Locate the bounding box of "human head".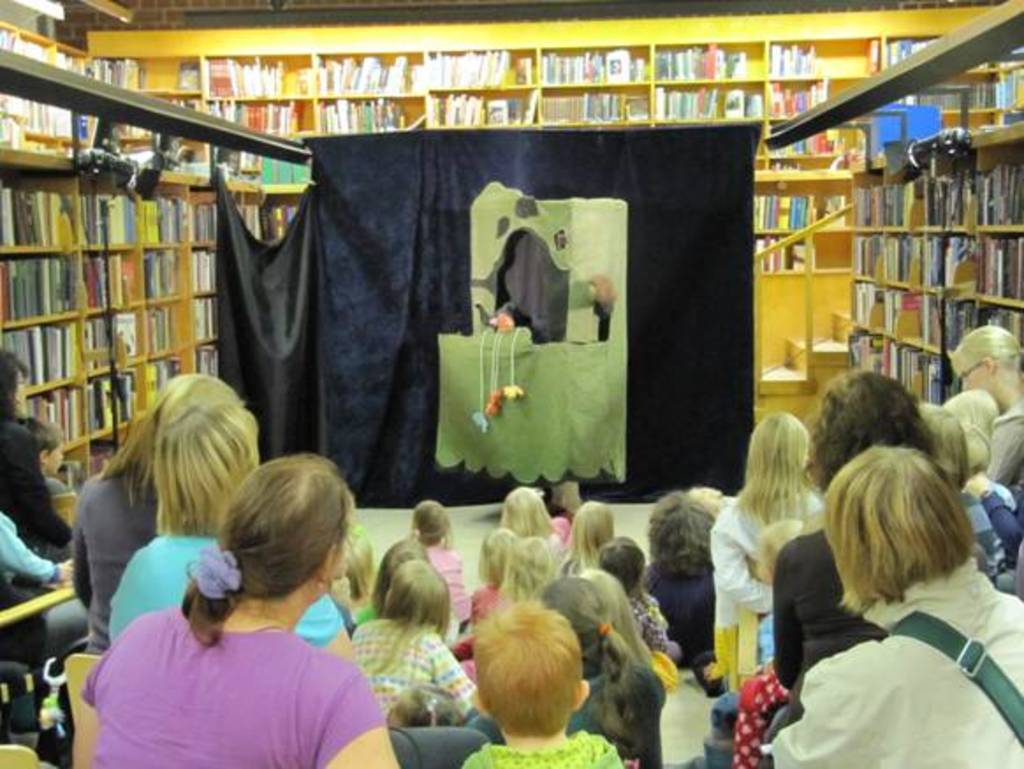
Bounding box: 746,412,813,484.
